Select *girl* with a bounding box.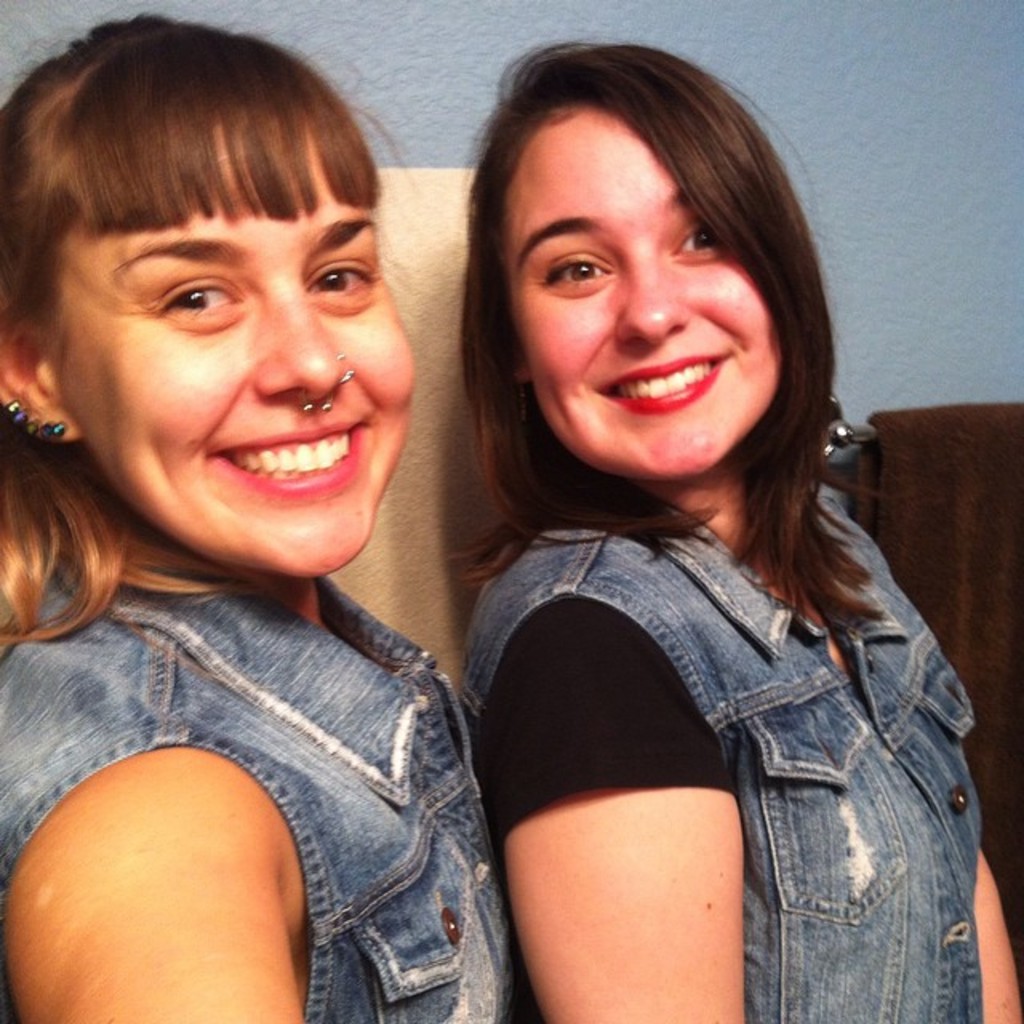
0:0:536:1022.
